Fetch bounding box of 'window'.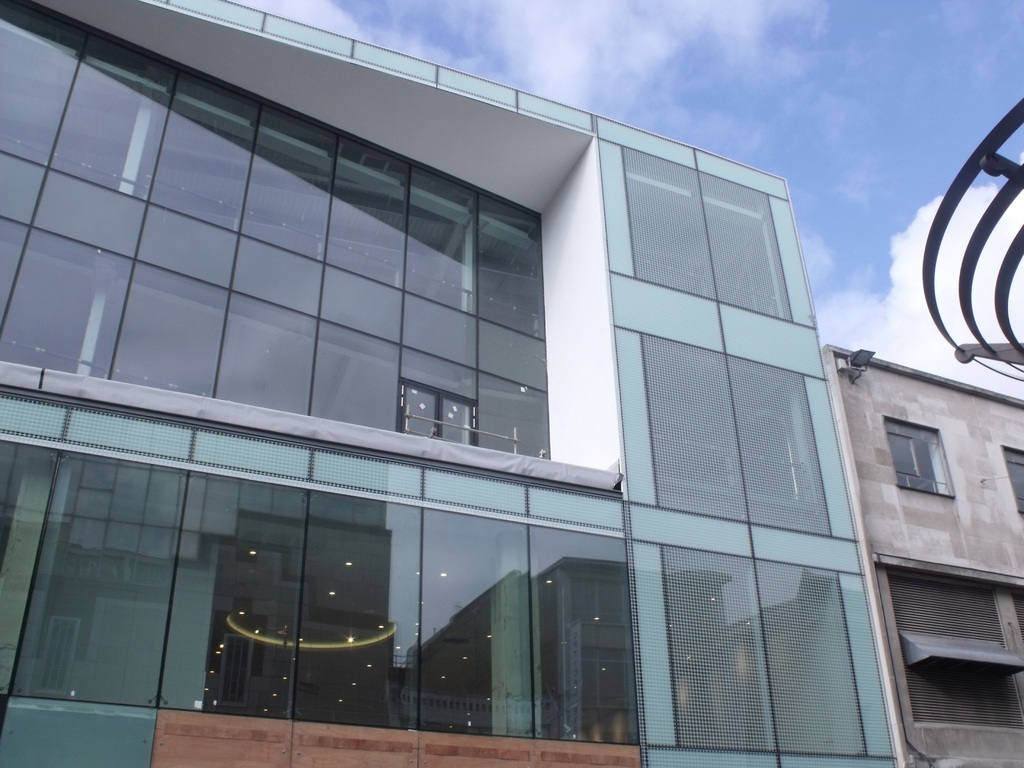
Bbox: x1=893 y1=422 x2=954 y2=497.
